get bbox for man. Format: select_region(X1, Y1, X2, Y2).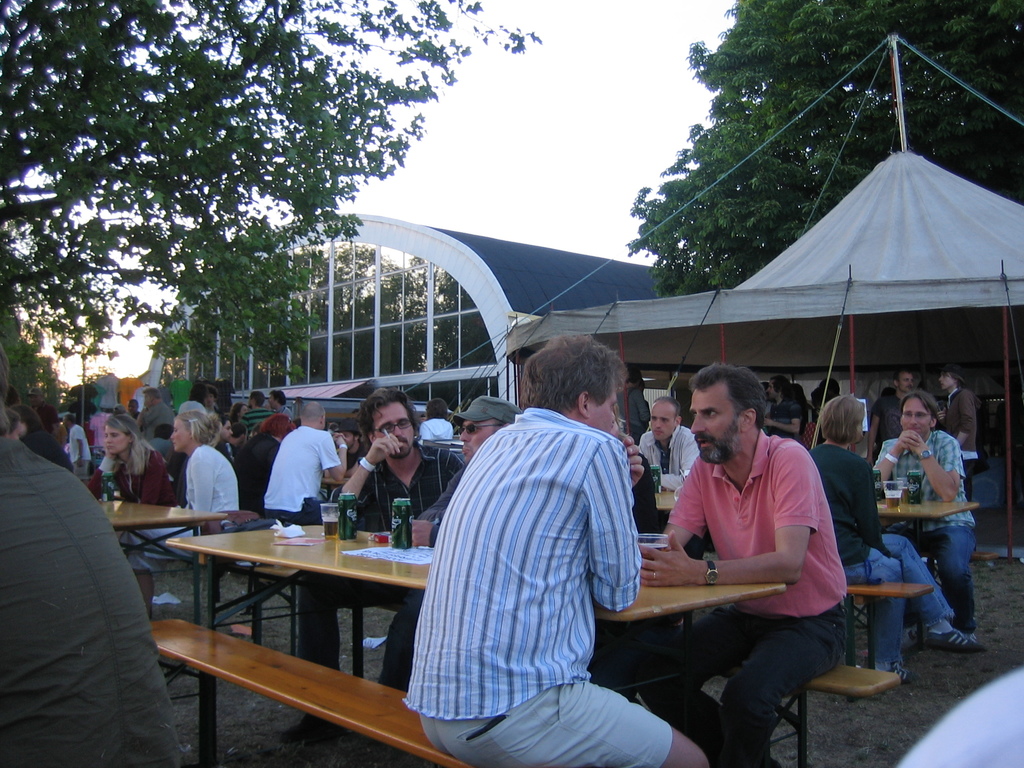
select_region(271, 389, 298, 424).
